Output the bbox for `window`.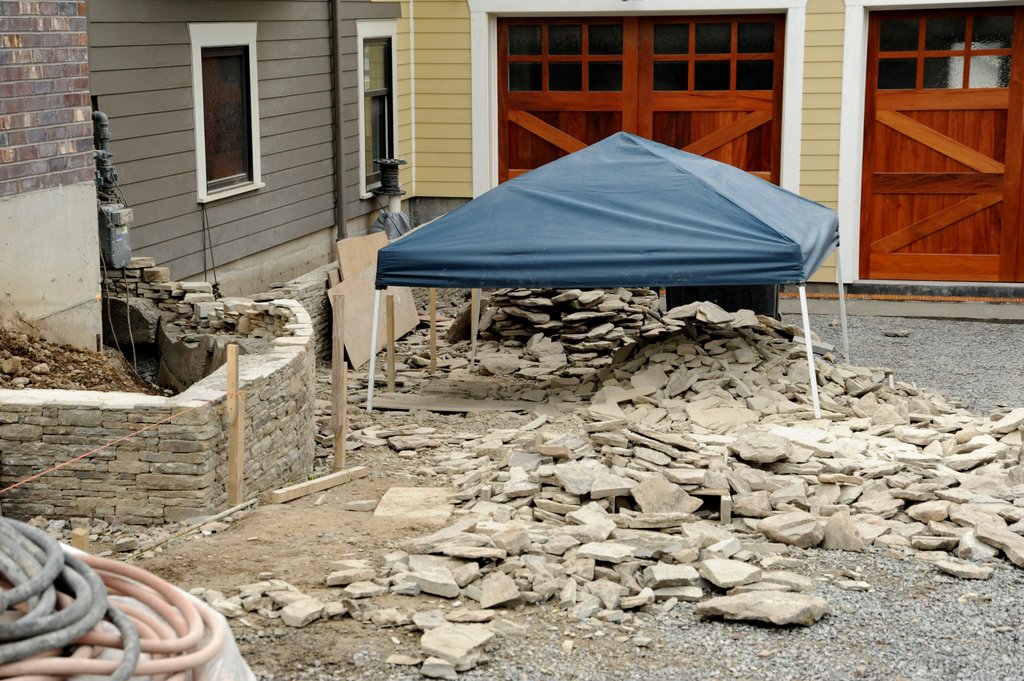
select_region(358, 20, 399, 195).
